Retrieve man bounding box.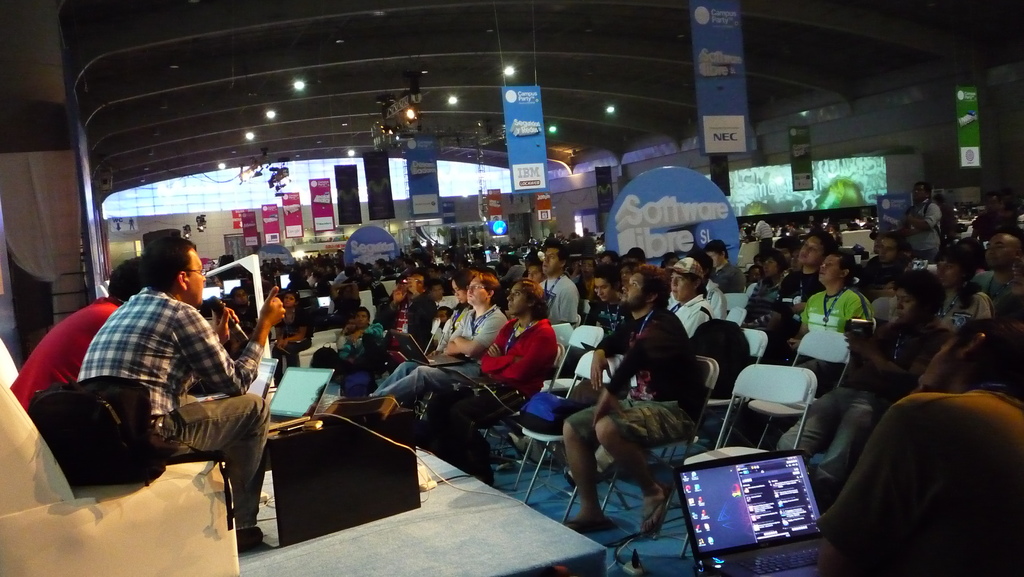
Bounding box: bbox(851, 232, 902, 292).
